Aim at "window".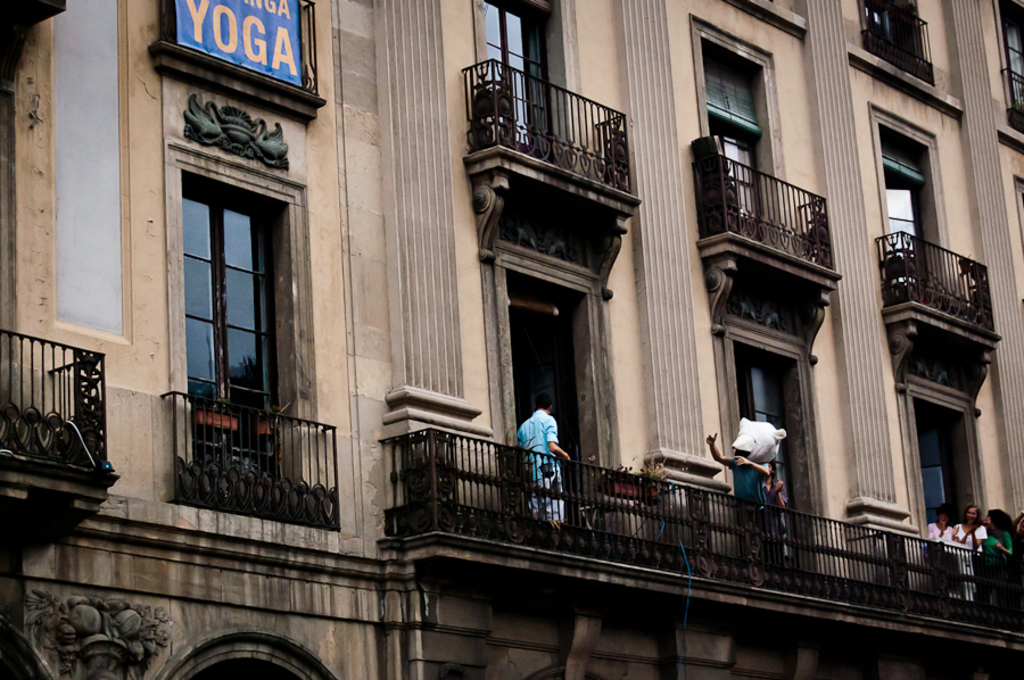
Aimed at region(693, 18, 781, 235).
